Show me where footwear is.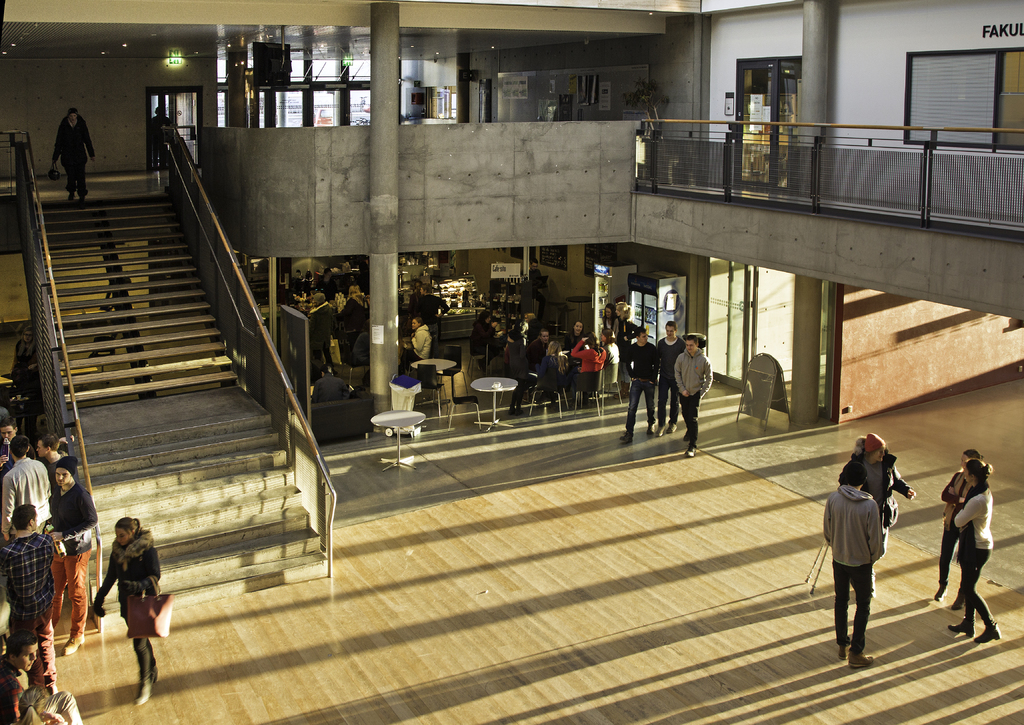
footwear is at select_region(947, 617, 977, 635).
